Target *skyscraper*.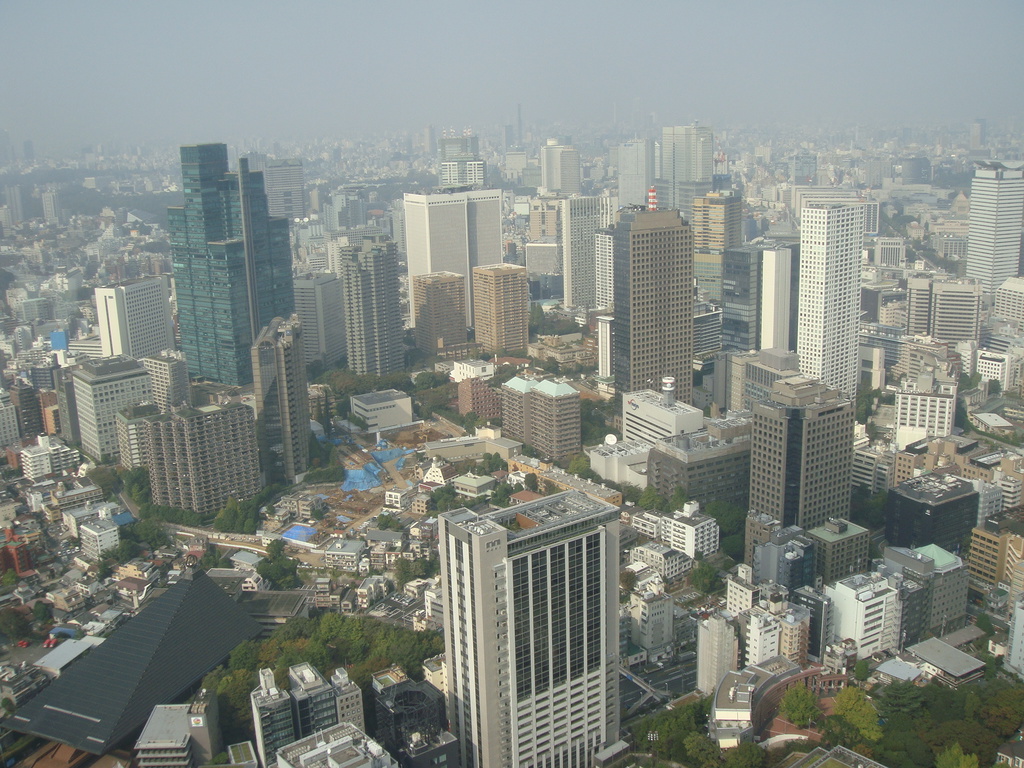
Target region: region(979, 456, 1023, 502).
